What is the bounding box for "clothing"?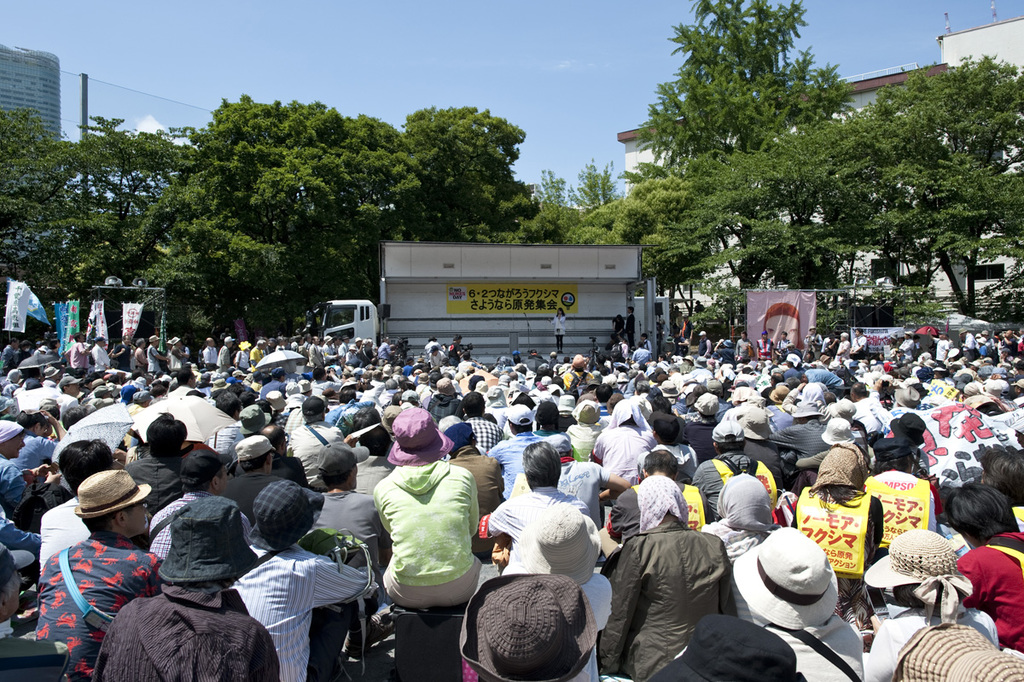
(123, 453, 193, 521).
